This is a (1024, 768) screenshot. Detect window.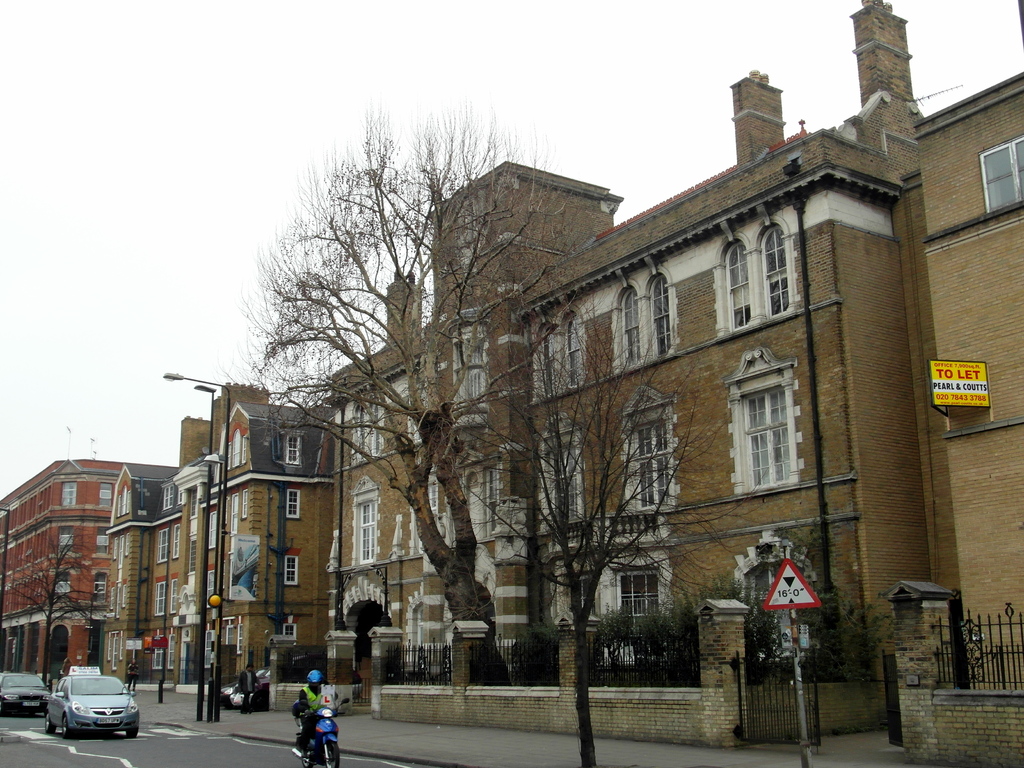
left=167, top=573, right=175, bottom=616.
